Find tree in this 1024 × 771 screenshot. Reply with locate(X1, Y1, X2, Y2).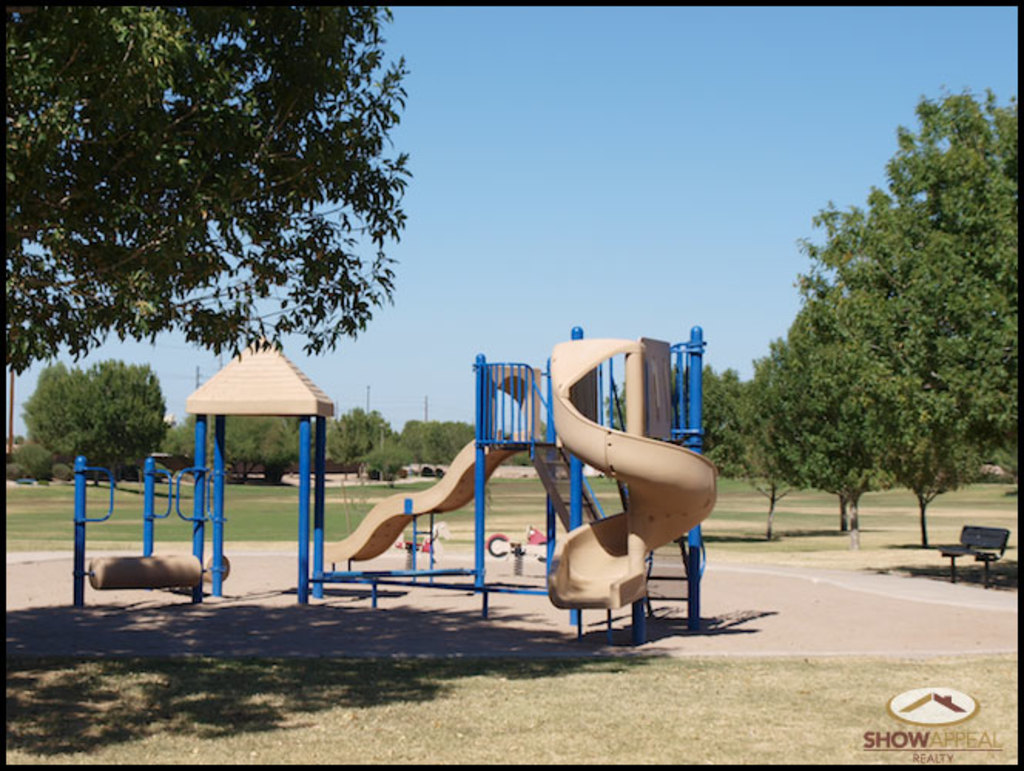
locate(26, 358, 174, 476).
